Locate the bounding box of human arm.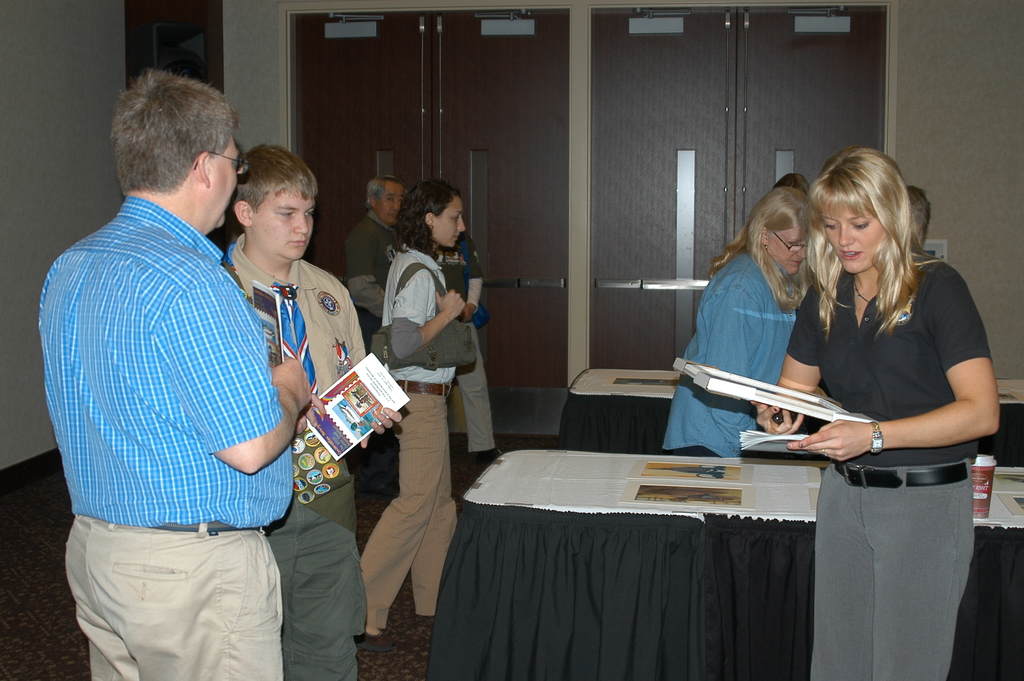
Bounding box: 192,265,314,481.
